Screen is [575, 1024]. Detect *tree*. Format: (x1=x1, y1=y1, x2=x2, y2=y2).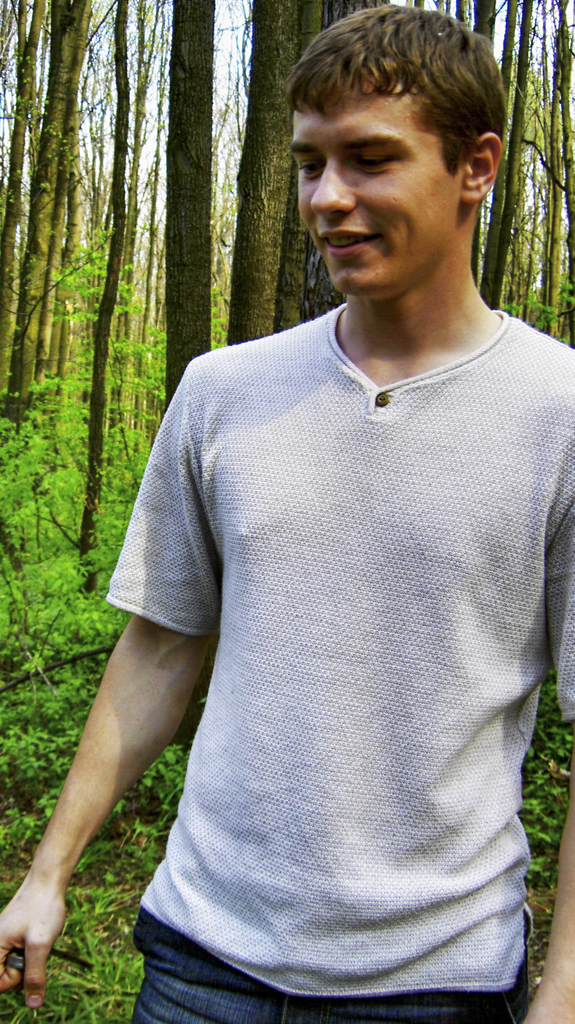
(x1=165, y1=1, x2=209, y2=401).
